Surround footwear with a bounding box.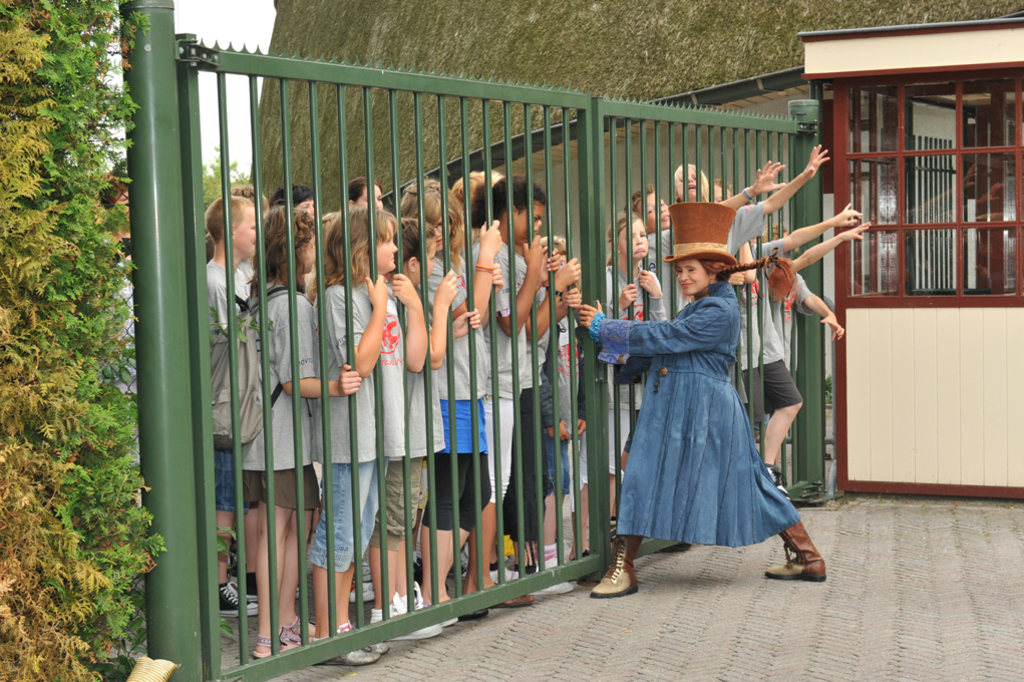
<bbox>591, 533, 648, 602</bbox>.
